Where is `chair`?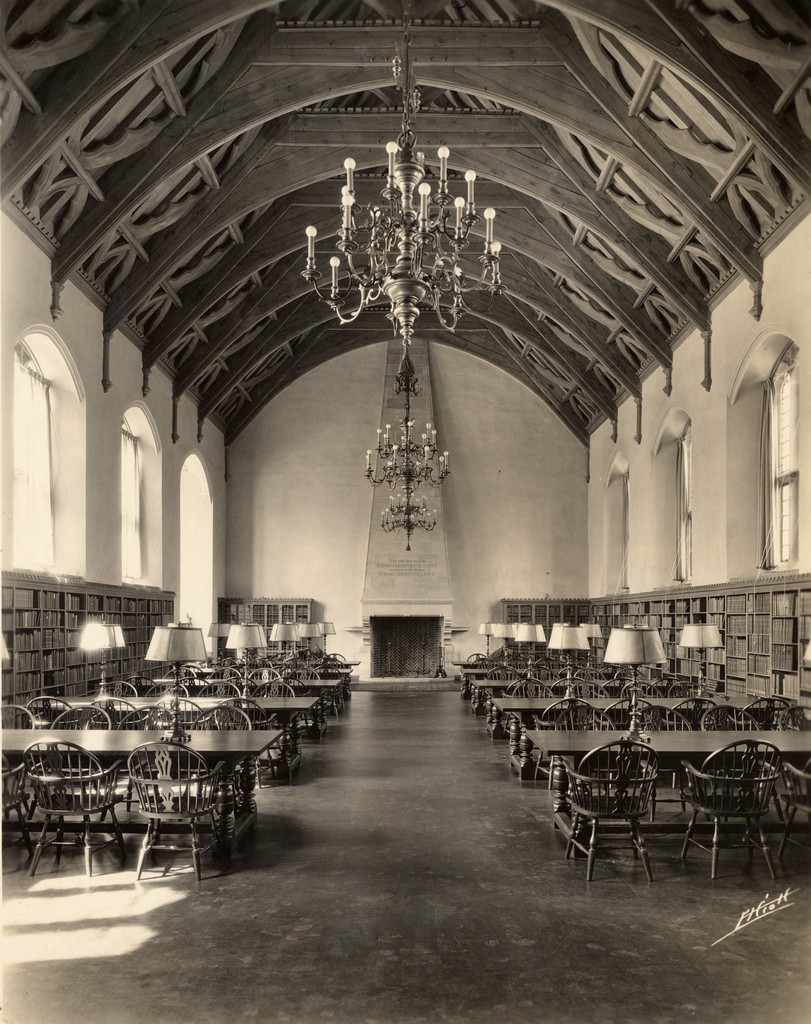
crop(115, 700, 174, 819).
